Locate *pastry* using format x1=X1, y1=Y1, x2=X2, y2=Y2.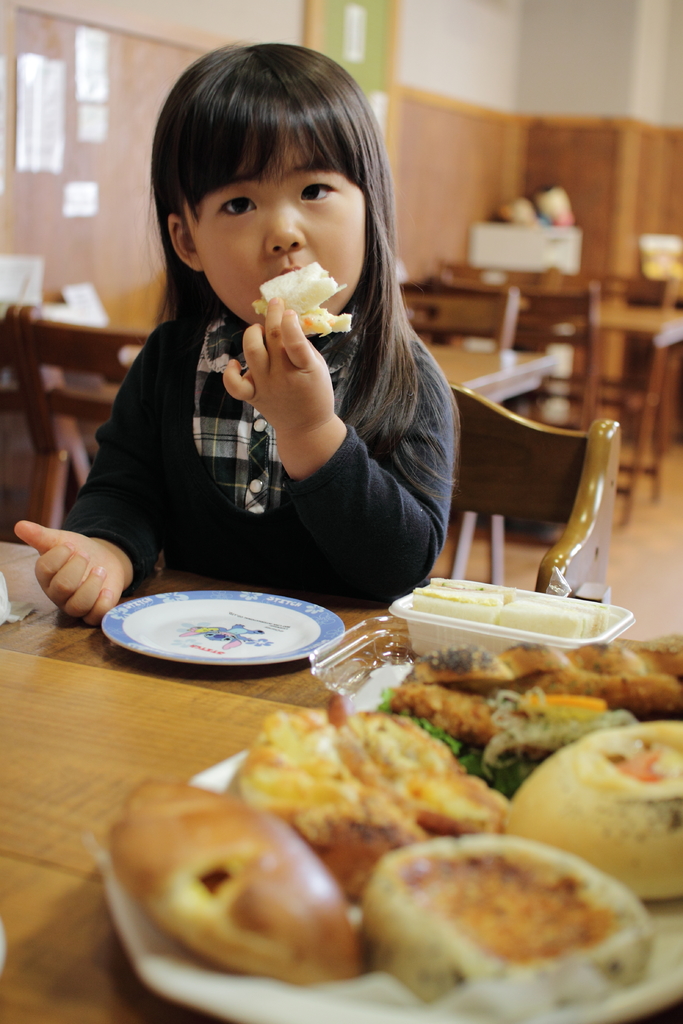
x1=231, y1=695, x2=509, y2=908.
